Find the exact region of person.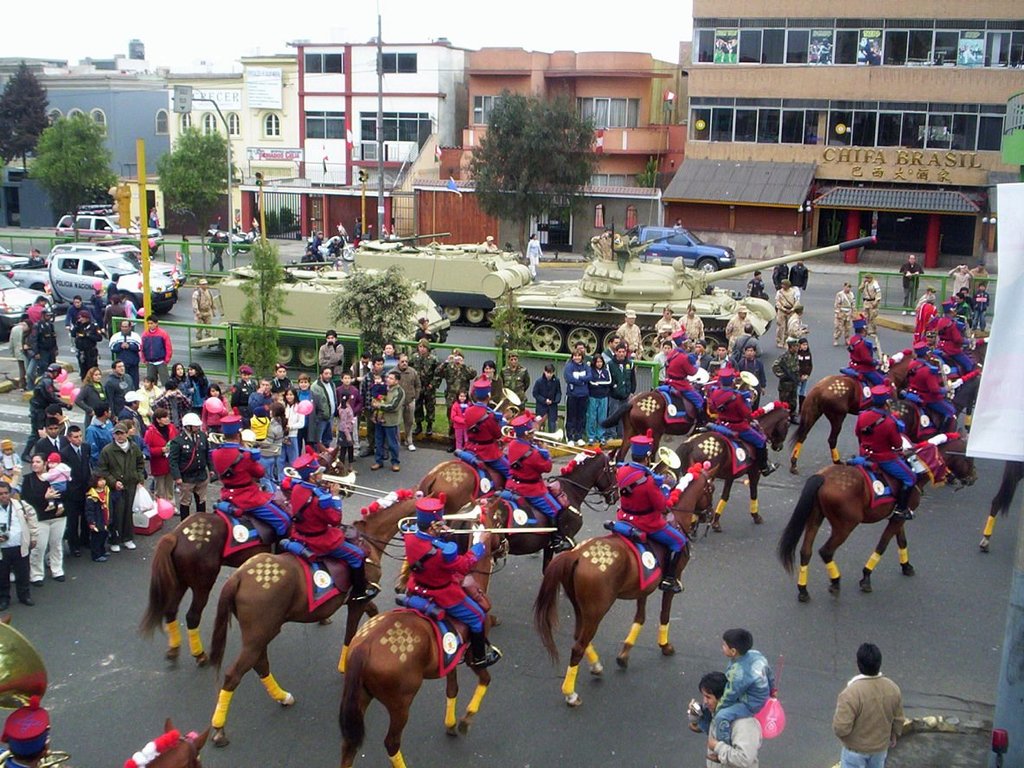
Exact region: [785, 305, 810, 339].
